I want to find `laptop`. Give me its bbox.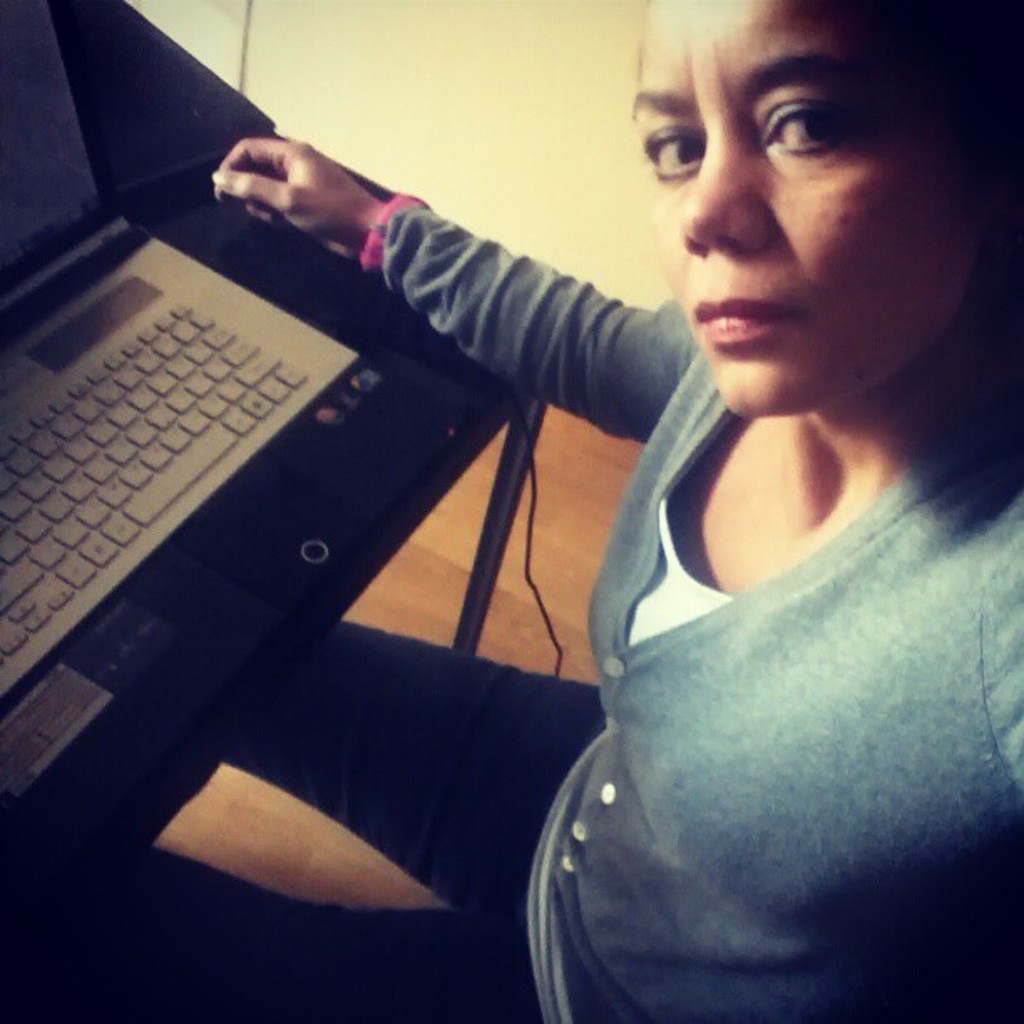
l=0, t=2, r=361, b=693.
